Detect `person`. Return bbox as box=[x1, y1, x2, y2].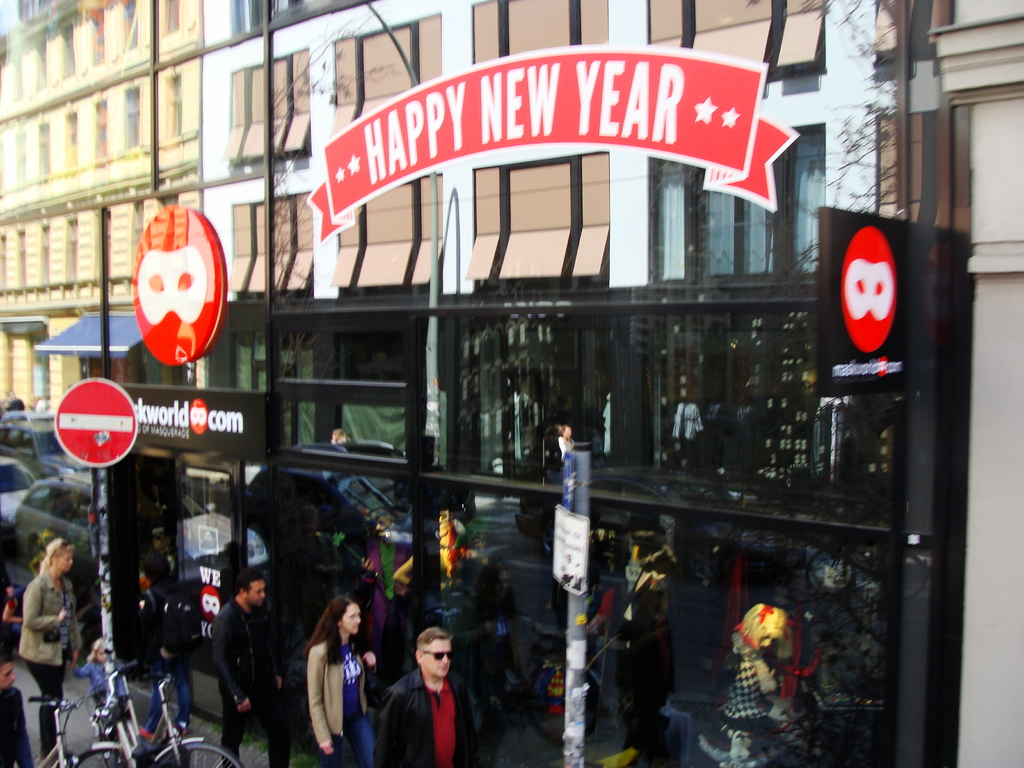
box=[210, 572, 284, 767].
